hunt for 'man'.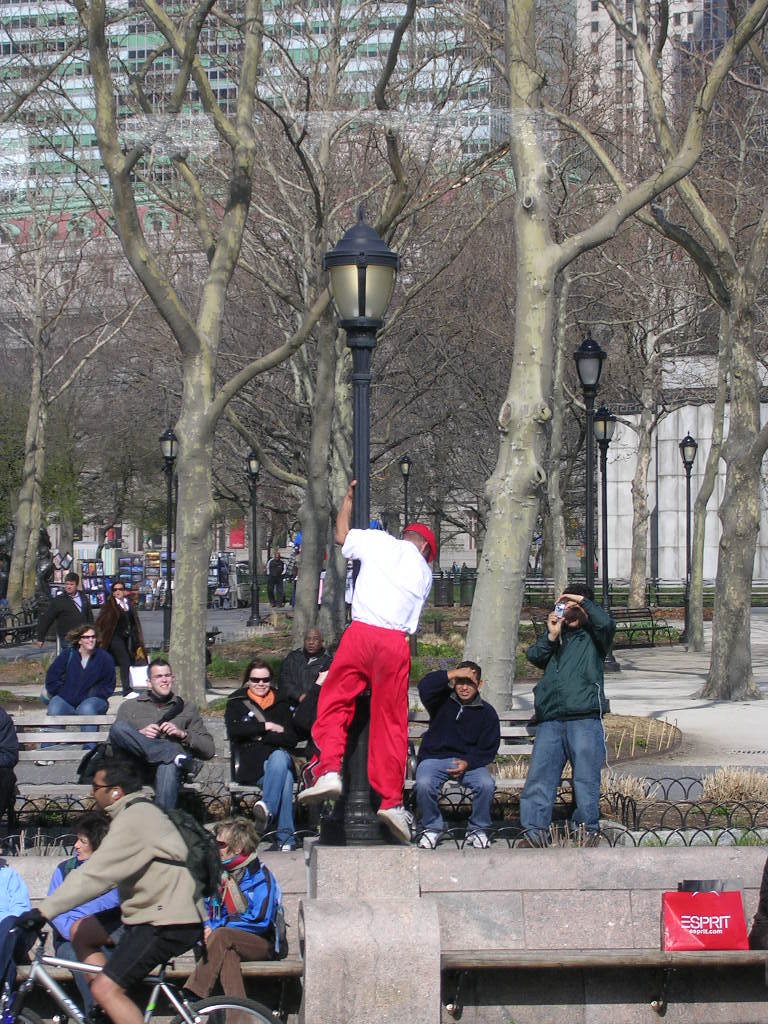
Hunted down at crop(291, 481, 440, 839).
